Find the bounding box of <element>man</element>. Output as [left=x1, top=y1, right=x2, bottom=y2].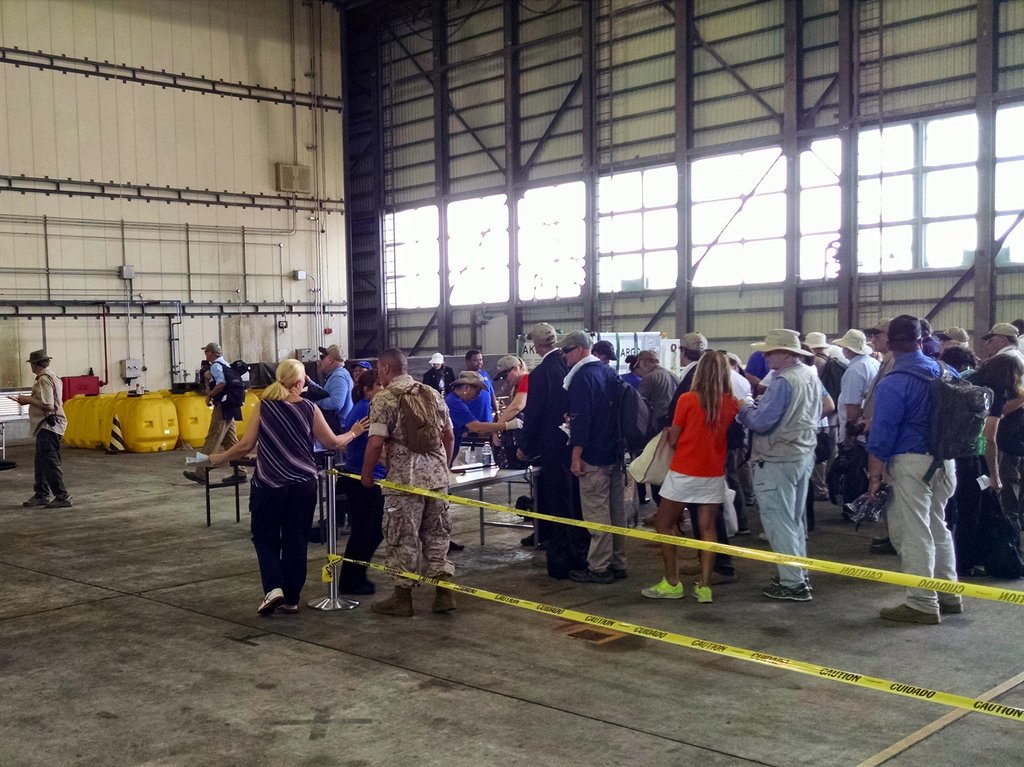
[left=183, top=343, right=250, bottom=481].
